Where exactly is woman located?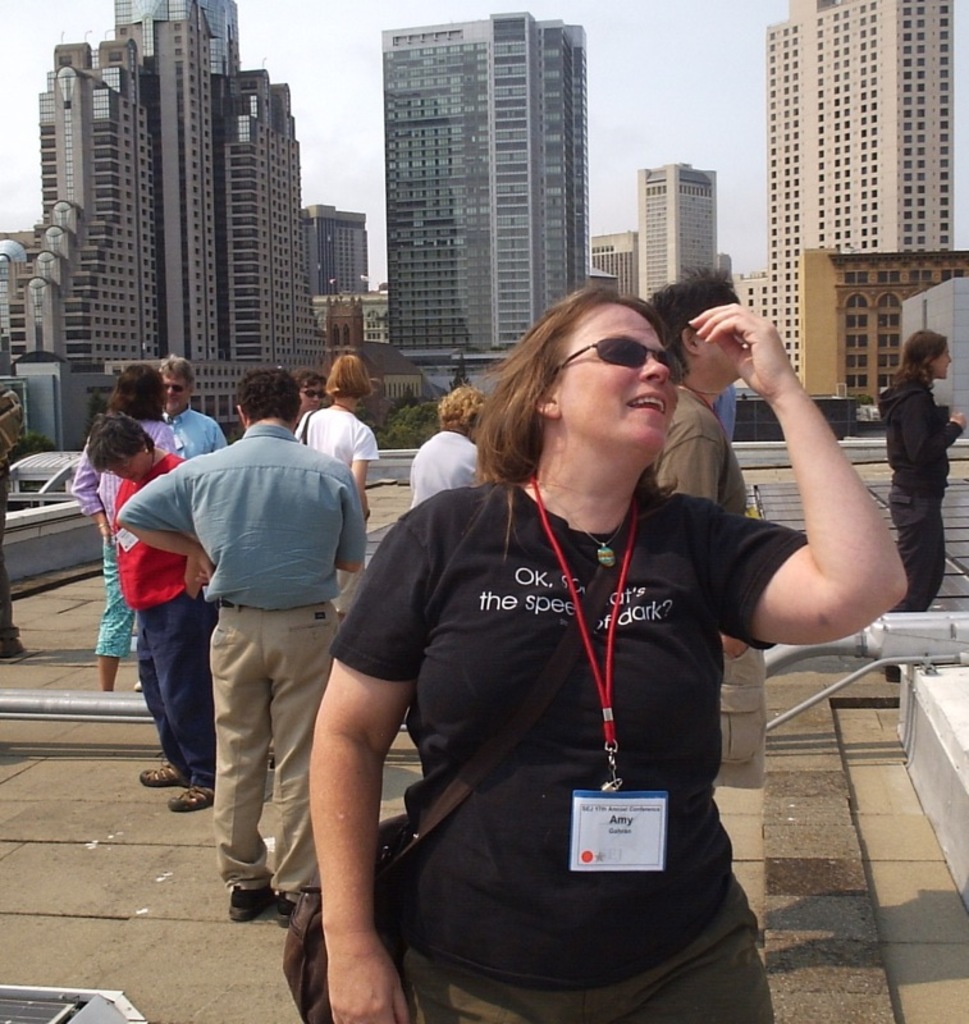
Its bounding box is BBox(300, 242, 803, 1023).
